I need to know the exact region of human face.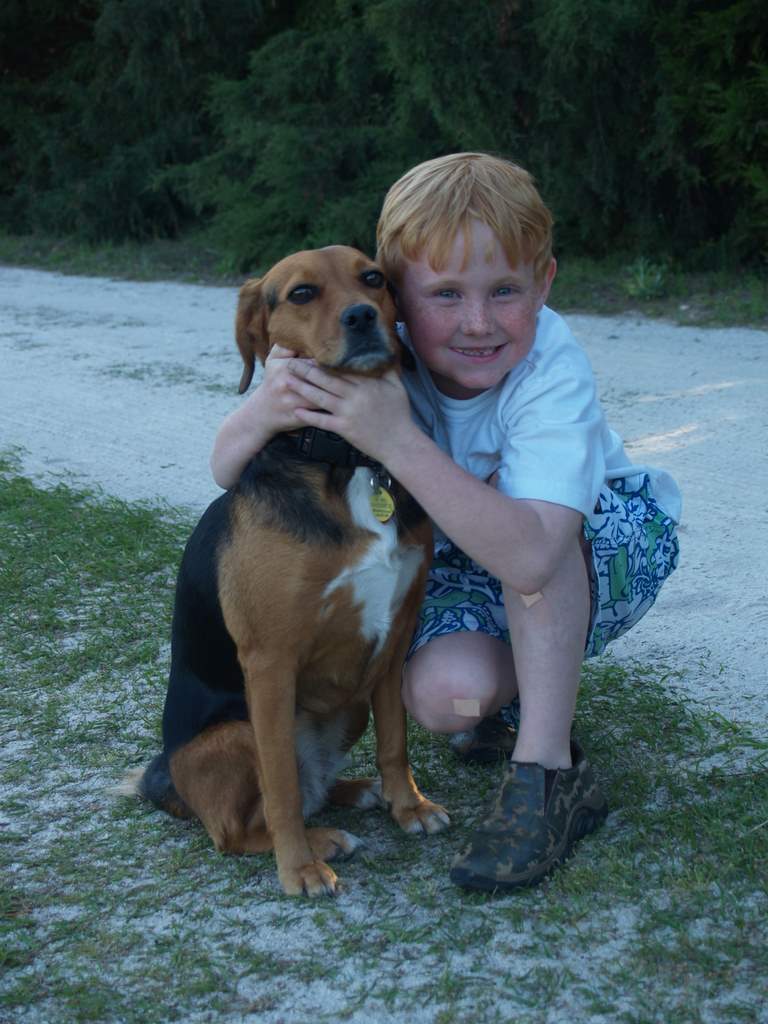
Region: {"x1": 395, "y1": 219, "x2": 533, "y2": 387}.
